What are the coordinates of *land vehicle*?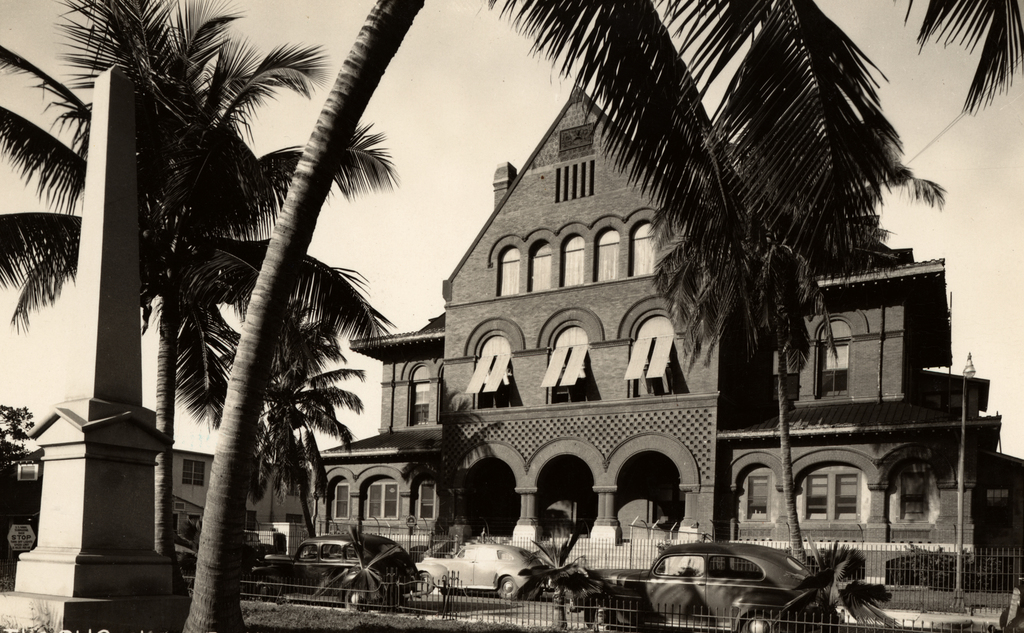
414, 541, 551, 597.
